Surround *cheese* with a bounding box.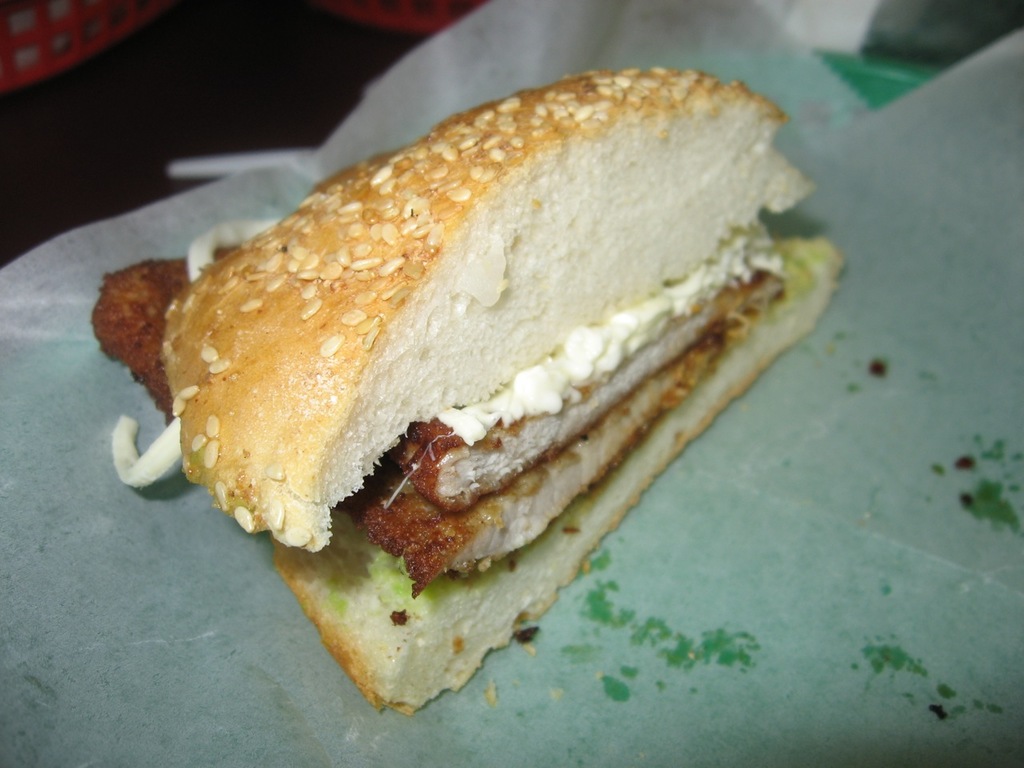
434,214,790,448.
